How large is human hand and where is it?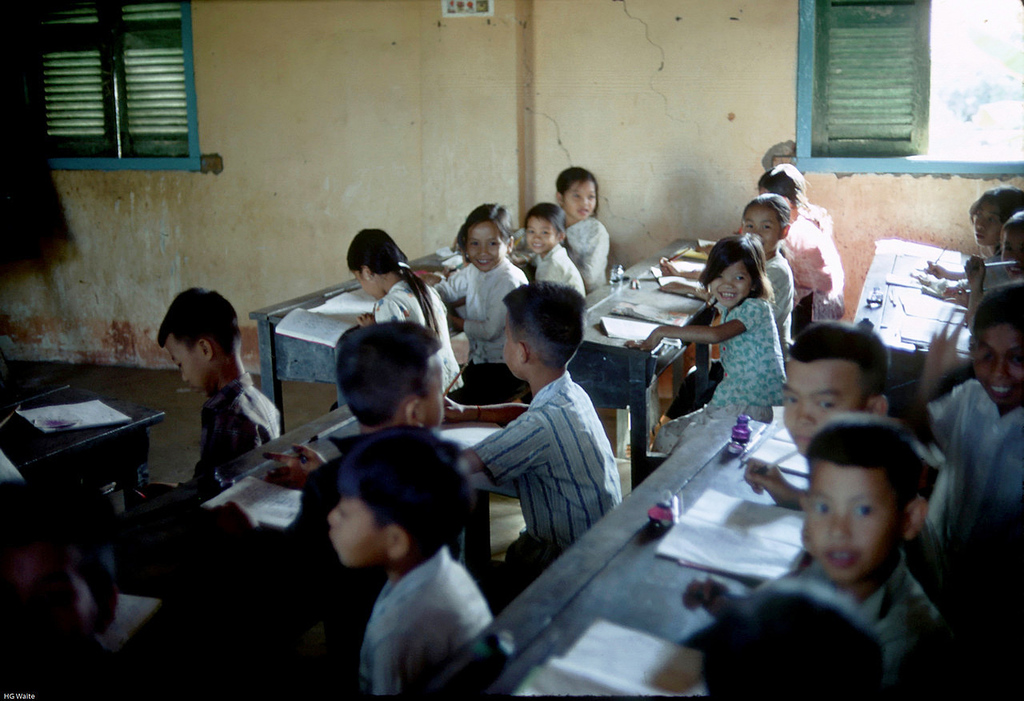
Bounding box: bbox(694, 245, 716, 255).
